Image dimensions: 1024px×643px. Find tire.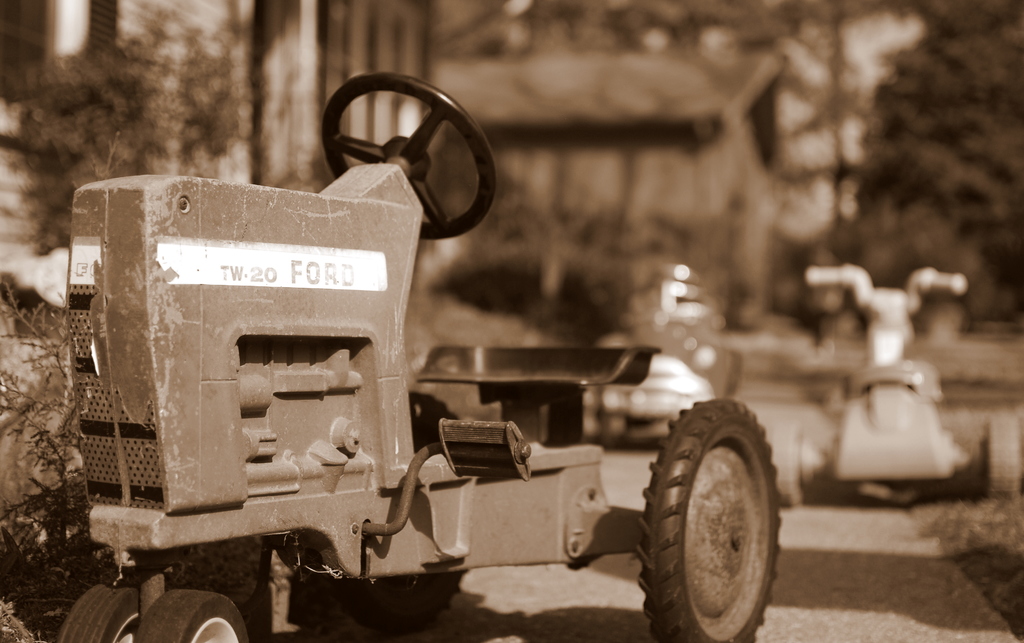
[970, 405, 1023, 500].
